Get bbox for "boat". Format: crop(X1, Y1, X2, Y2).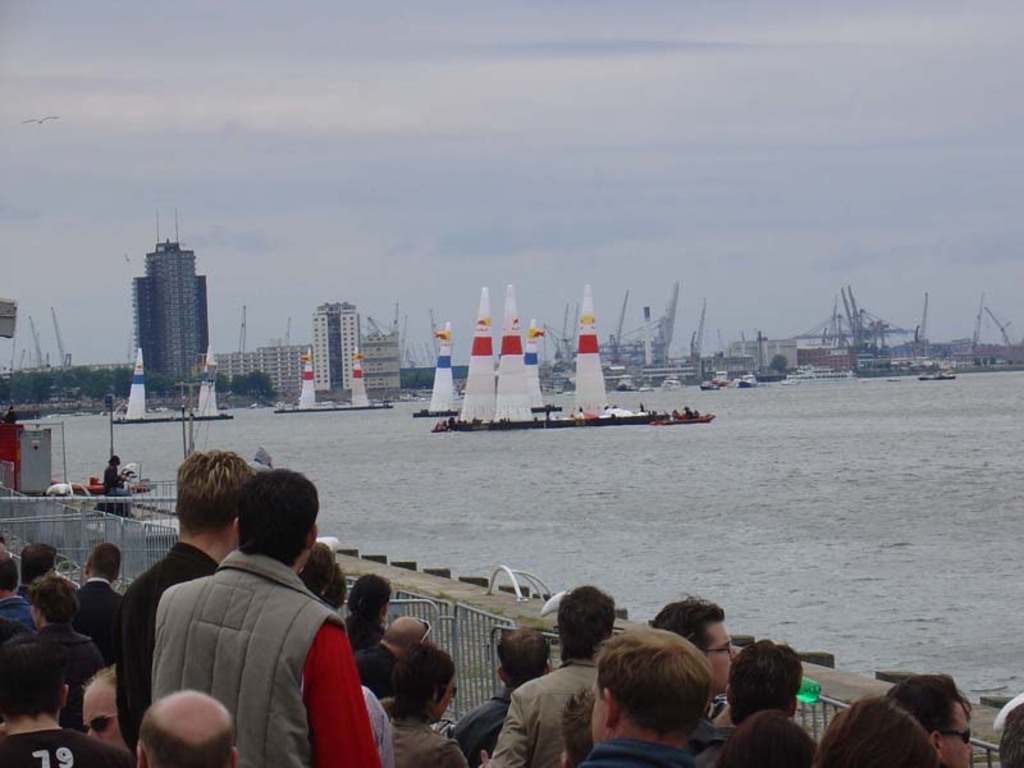
crop(434, 282, 492, 436).
